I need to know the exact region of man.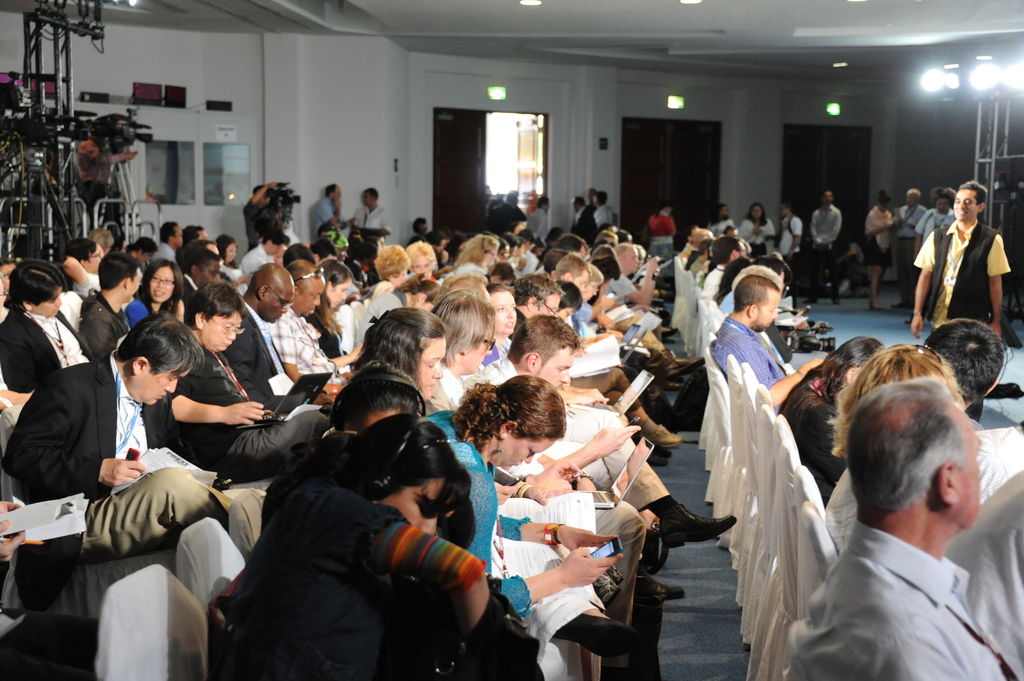
Region: 460,310,739,557.
